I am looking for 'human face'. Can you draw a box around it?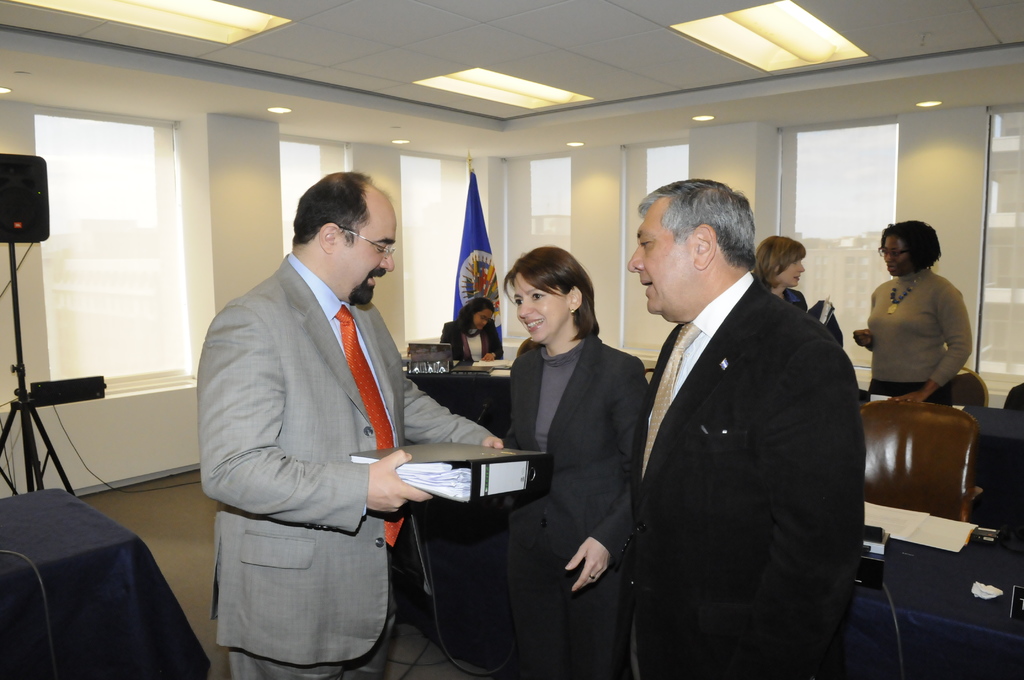
Sure, the bounding box is (left=781, top=257, right=806, bottom=286).
